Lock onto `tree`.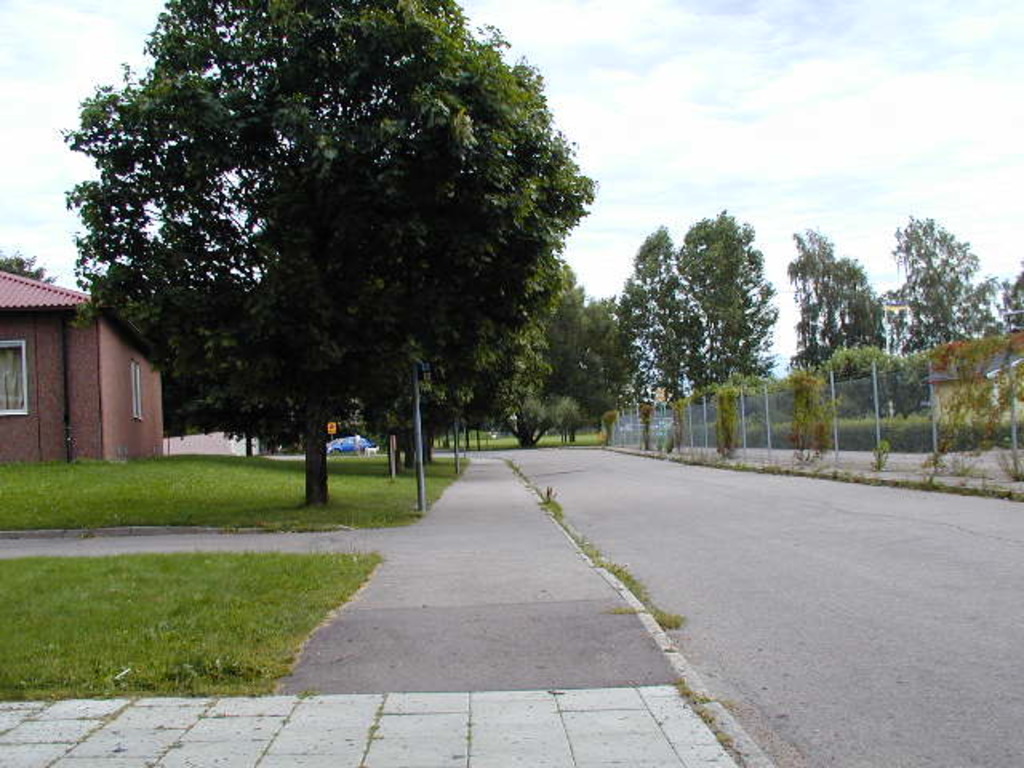
Locked: select_region(0, 248, 59, 286).
